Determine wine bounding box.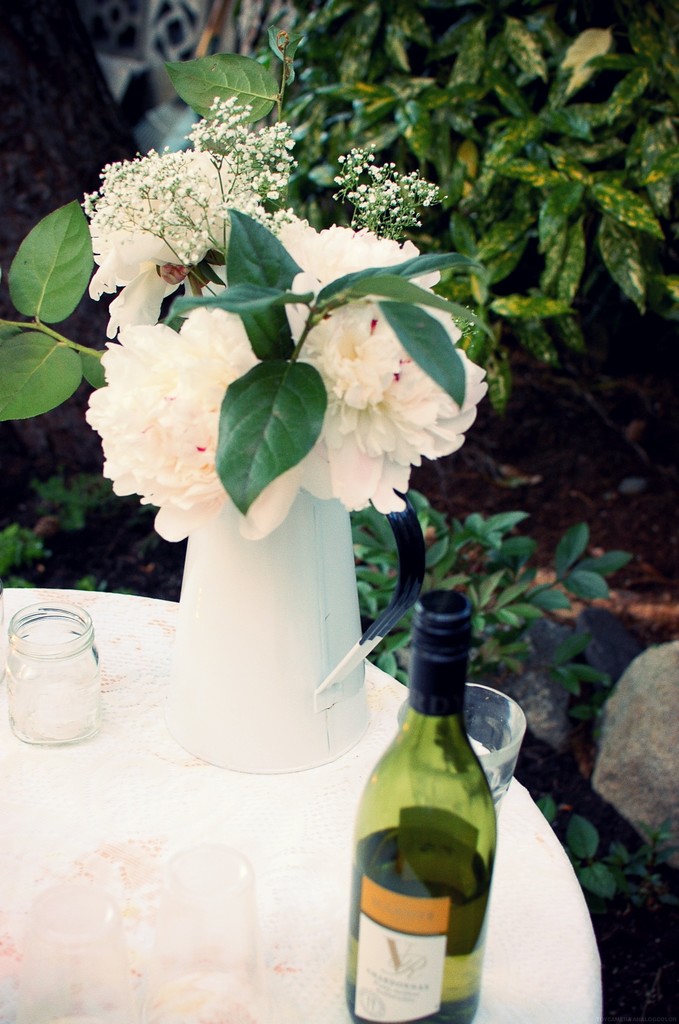
Determined: box=[346, 593, 498, 1020].
